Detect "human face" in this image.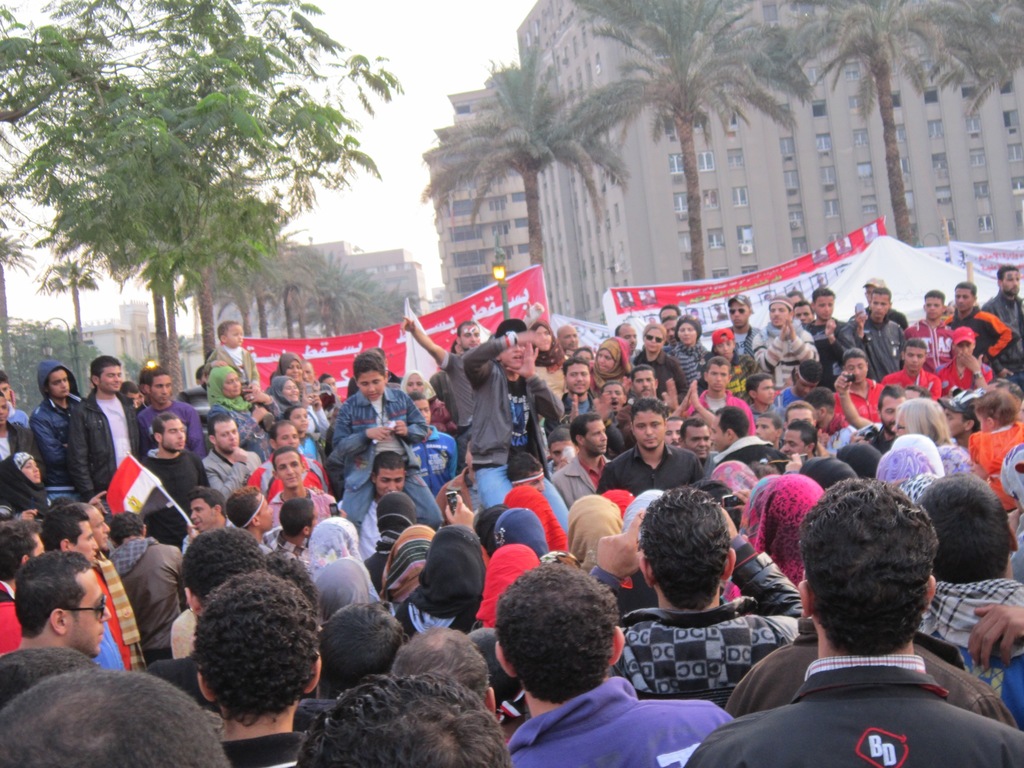
Detection: <region>710, 414, 728, 451</region>.
